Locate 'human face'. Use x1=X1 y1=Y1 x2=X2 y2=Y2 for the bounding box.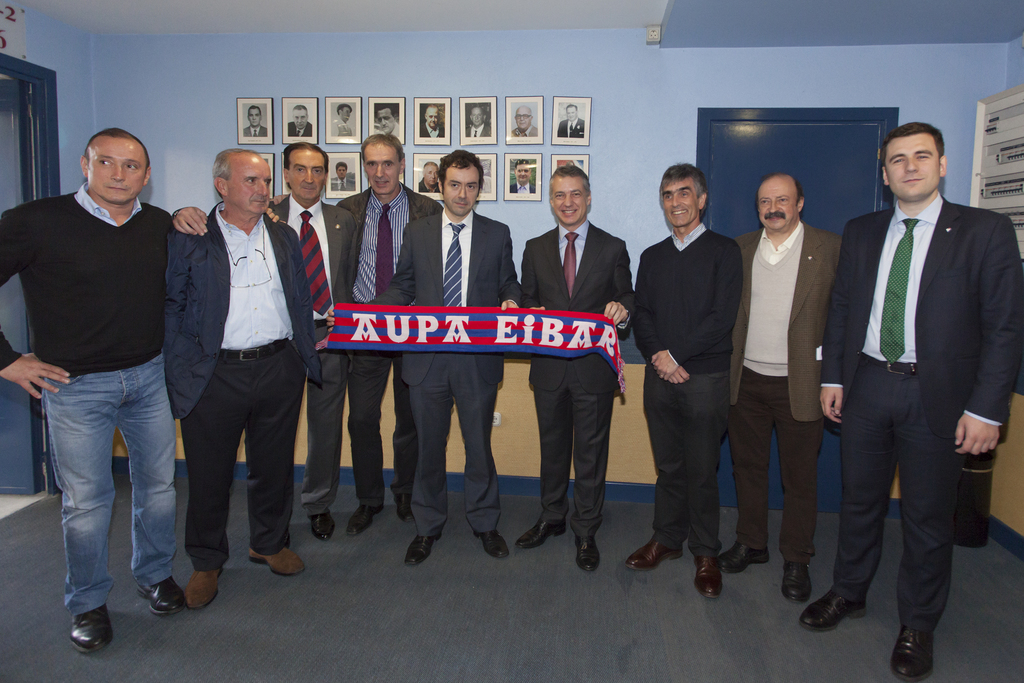
x1=515 y1=108 x2=531 y2=129.
